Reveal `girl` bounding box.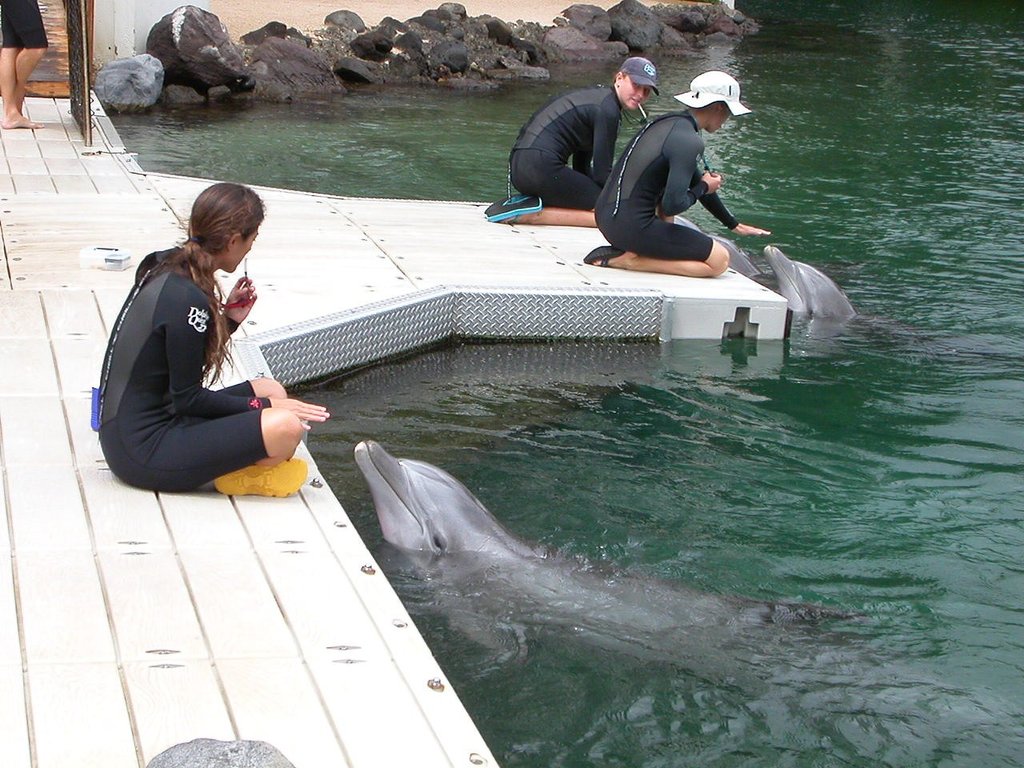
Revealed: box(484, 53, 638, 231).
